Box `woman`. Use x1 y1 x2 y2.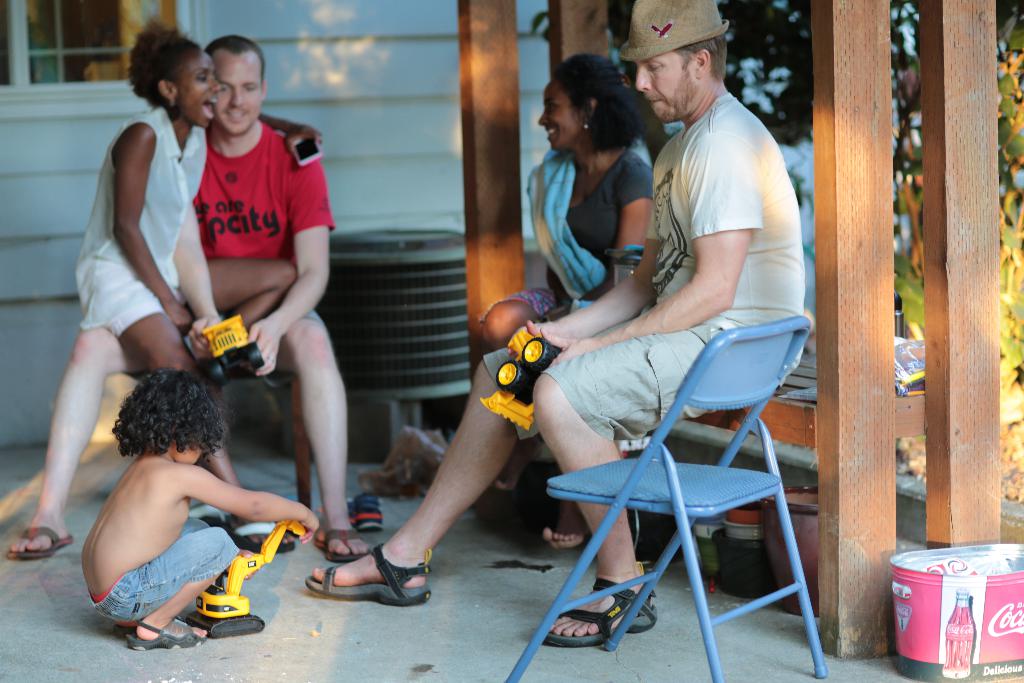
76 16 323 548.
